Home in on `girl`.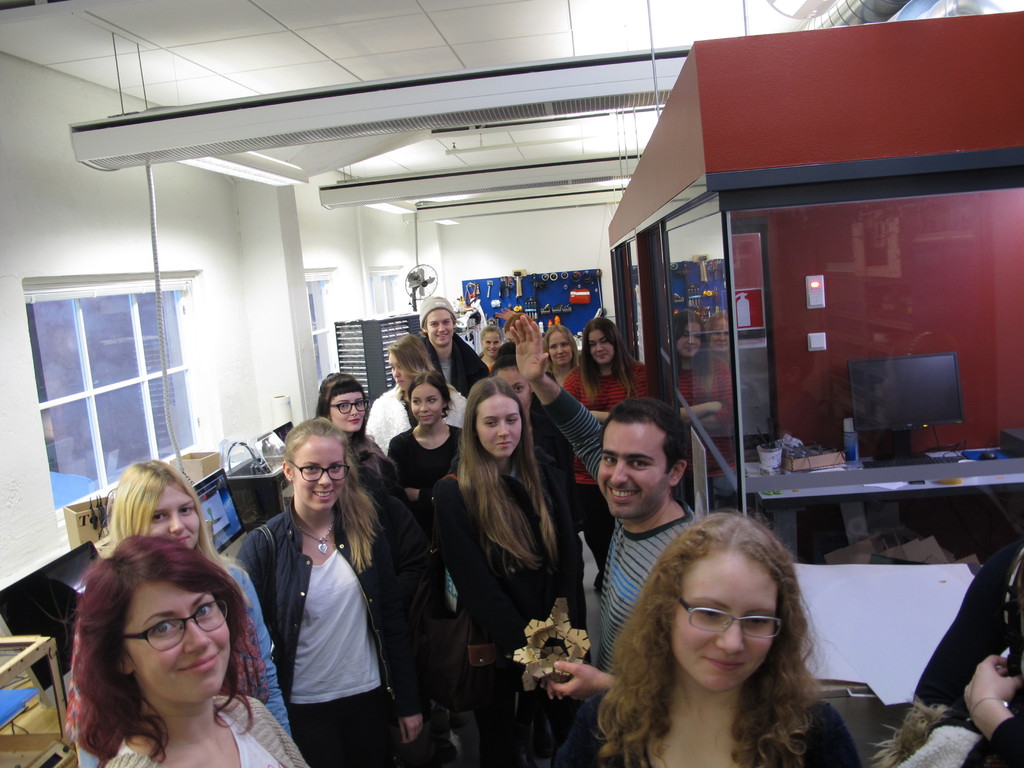
Homed in at <box>563,322,648,588</box>.
